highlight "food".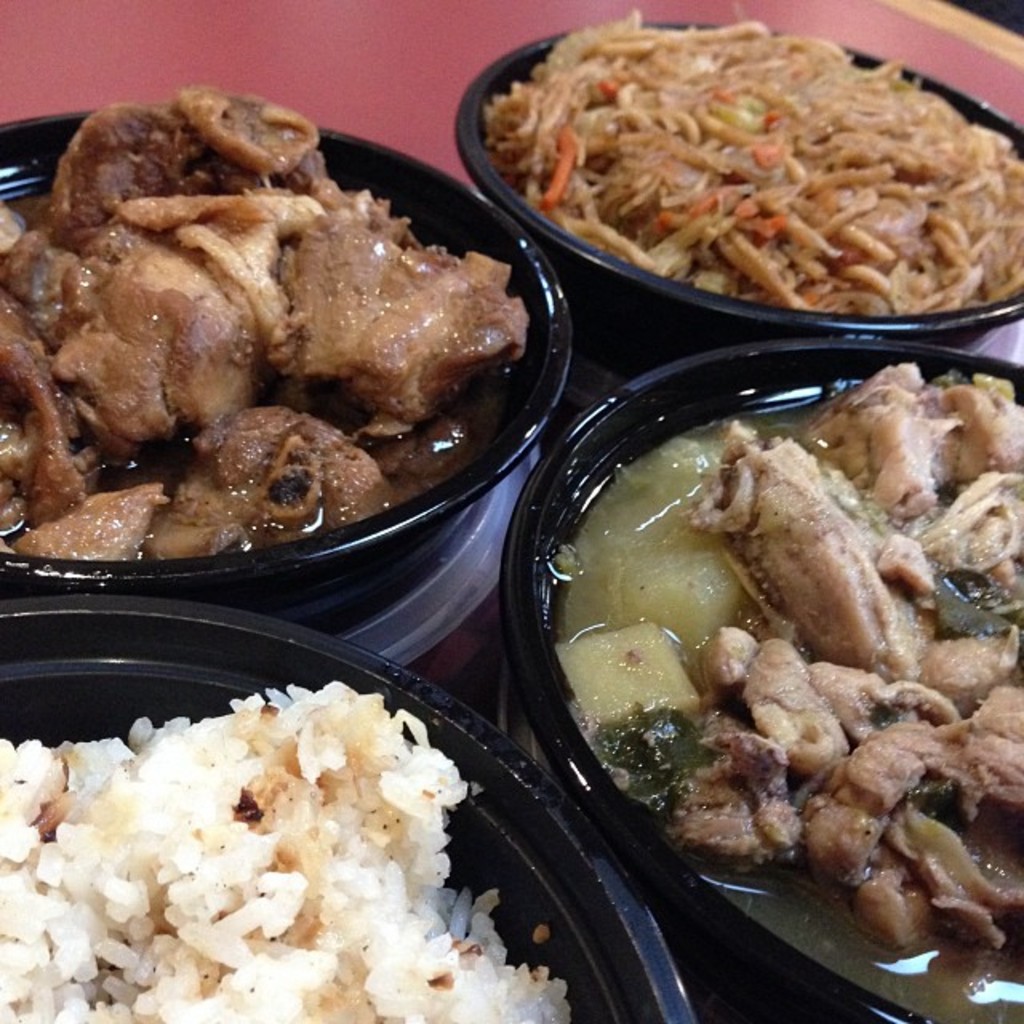
Highlighted region: bbox=(0, 82, 523, 568).
